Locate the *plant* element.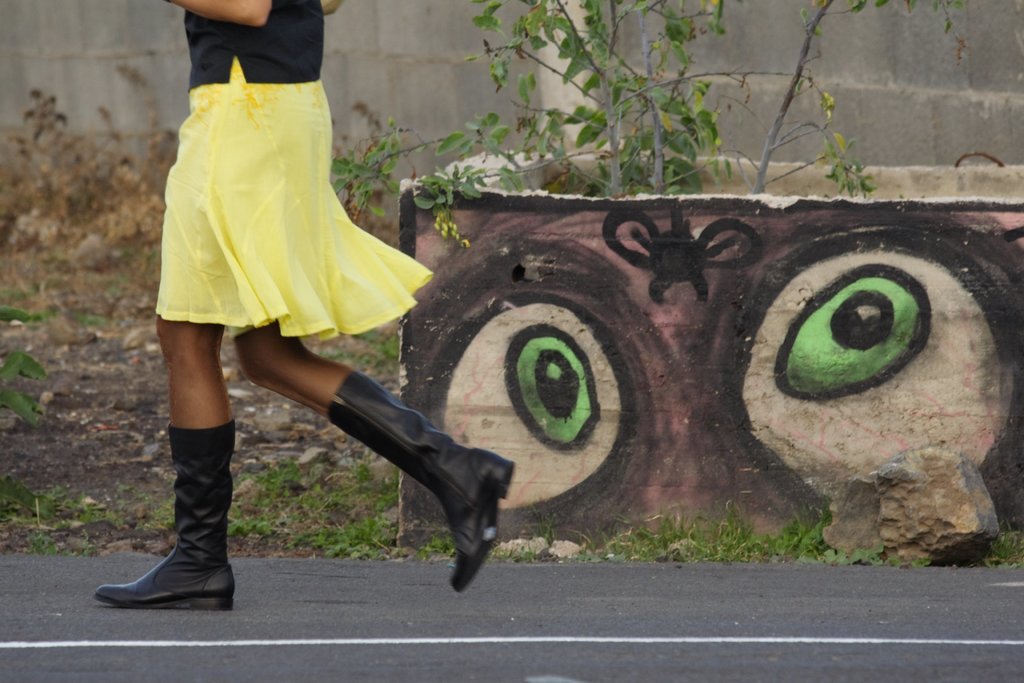
Element bbox: crop(255, 452, 323, 498).
